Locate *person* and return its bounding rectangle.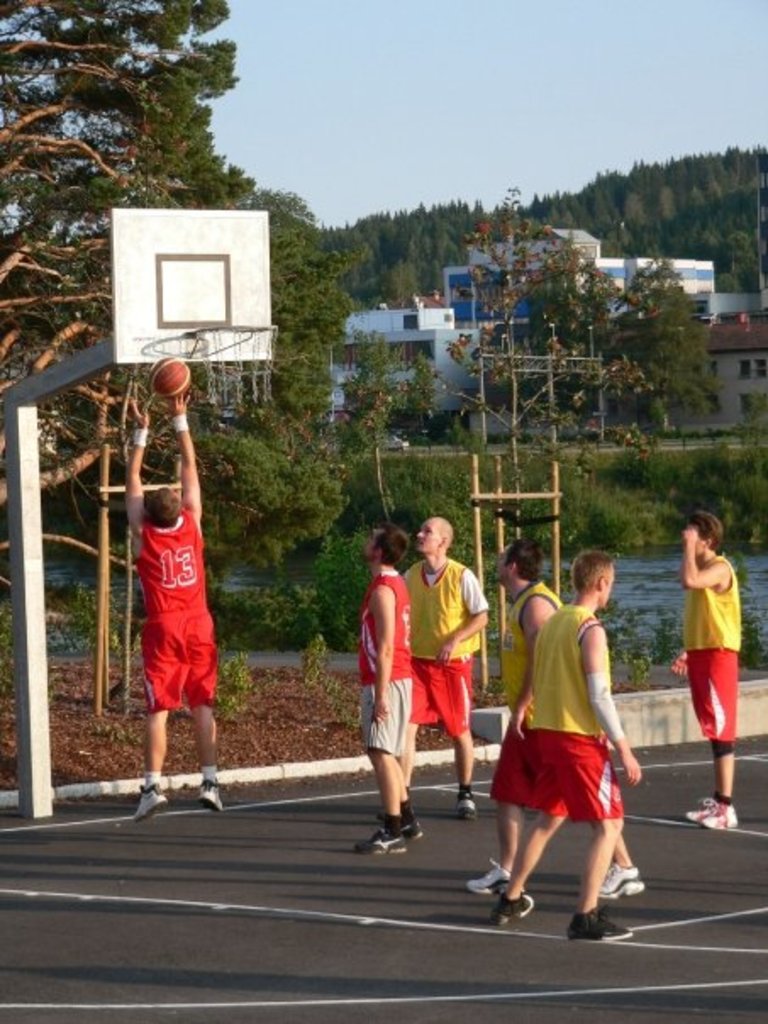
492:551:627:944.
